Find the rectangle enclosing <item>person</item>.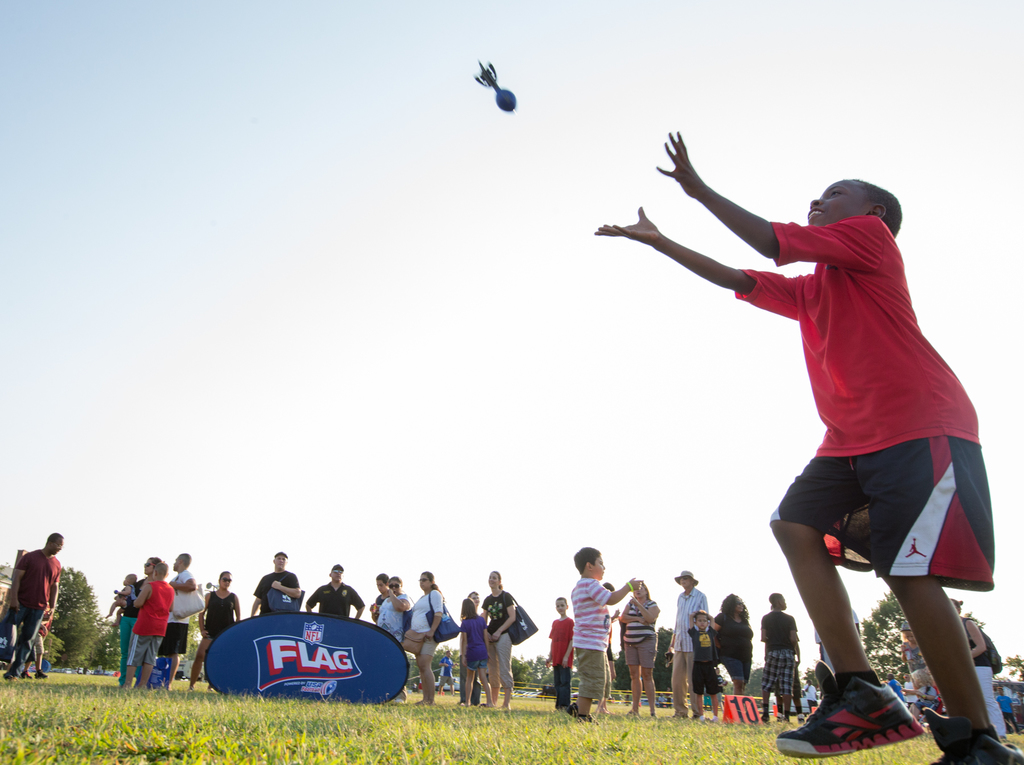
locate(476, 572, 513, 712).
